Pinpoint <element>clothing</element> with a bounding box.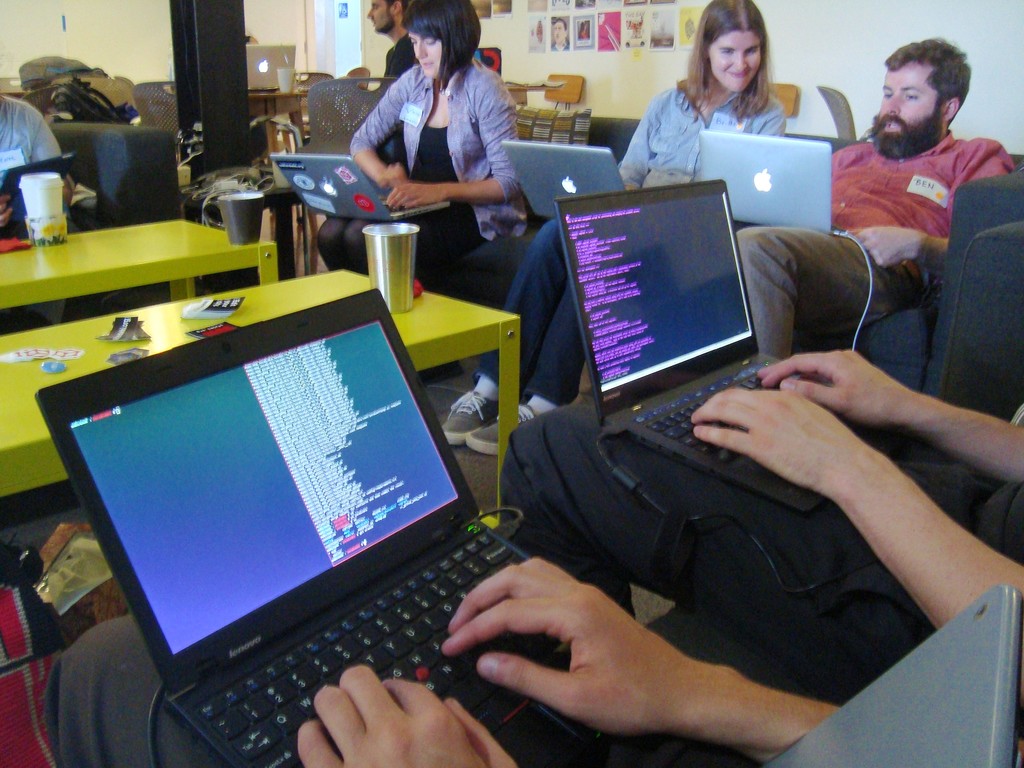
0:97:75:195.
